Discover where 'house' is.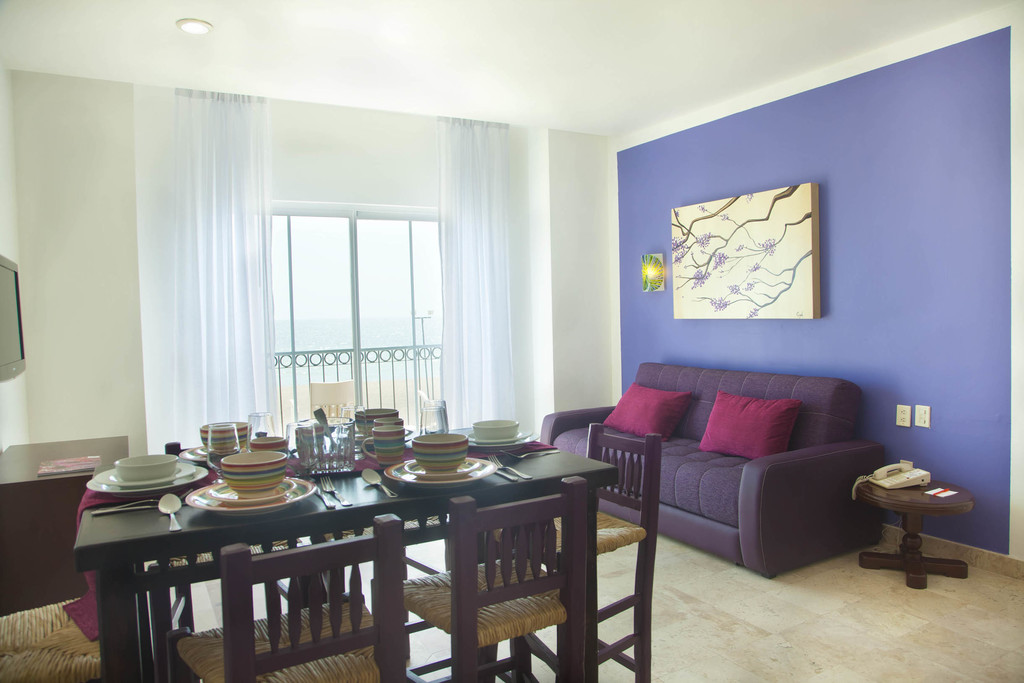
Discovered at bbox=(0, 29, 1011, 626).
